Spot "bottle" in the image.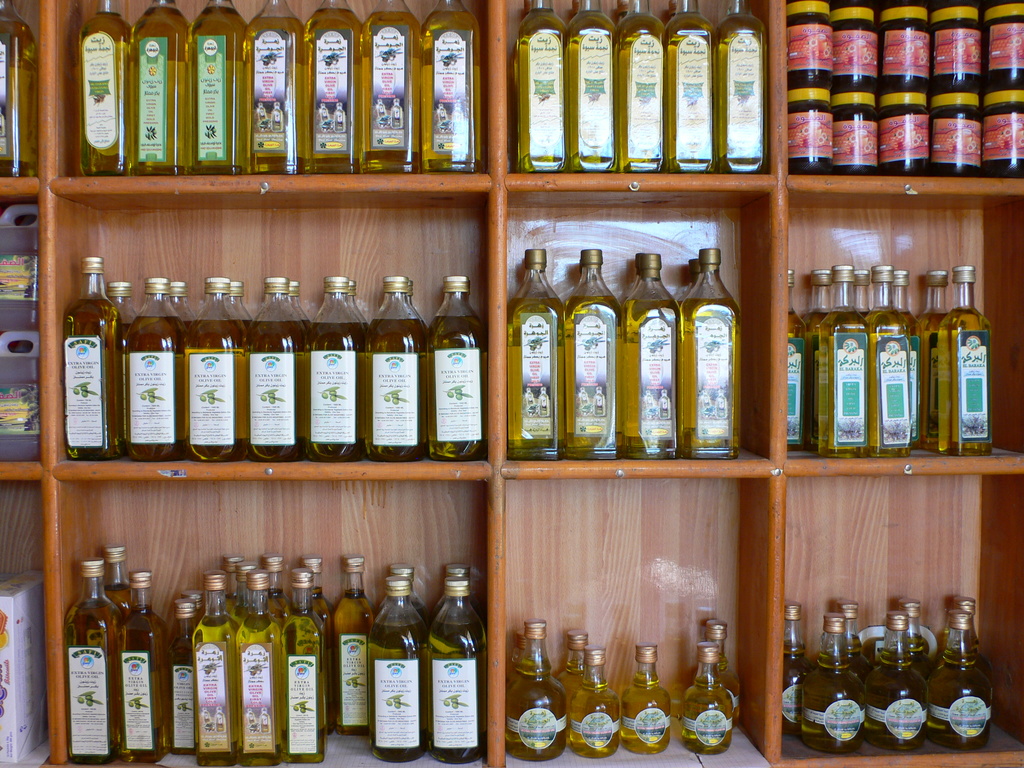
"bottle" found at x1=948 y1=597 x2=999 y2=684.
